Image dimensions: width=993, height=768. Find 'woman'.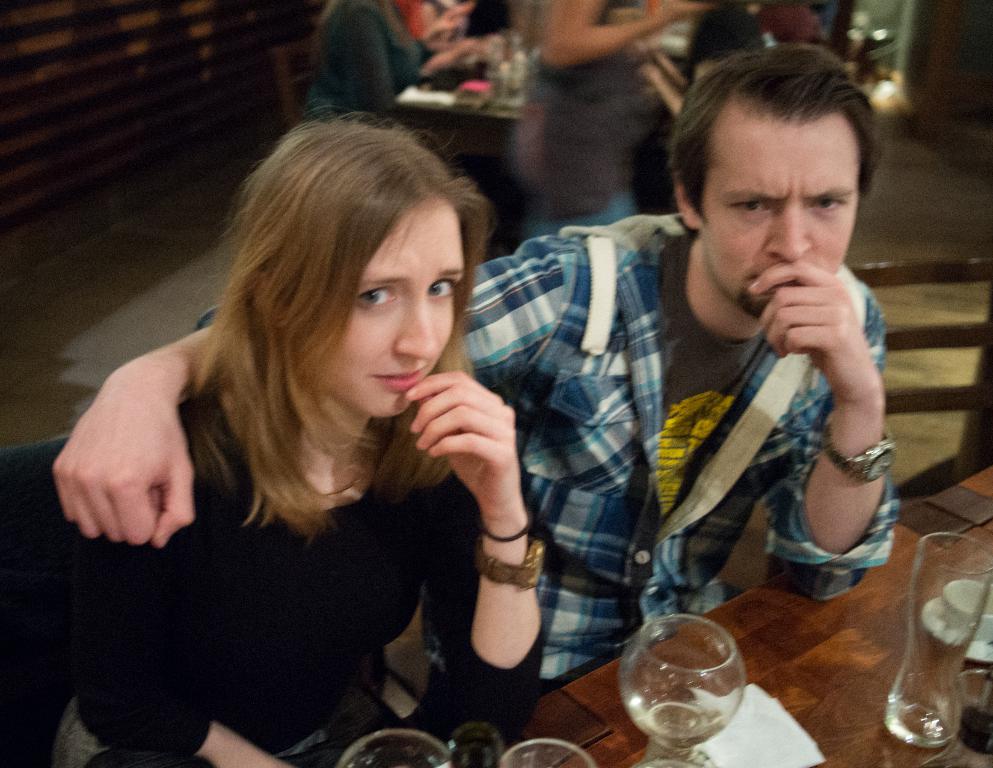
(x1=43, y1=112, x2=551, y2=767).
